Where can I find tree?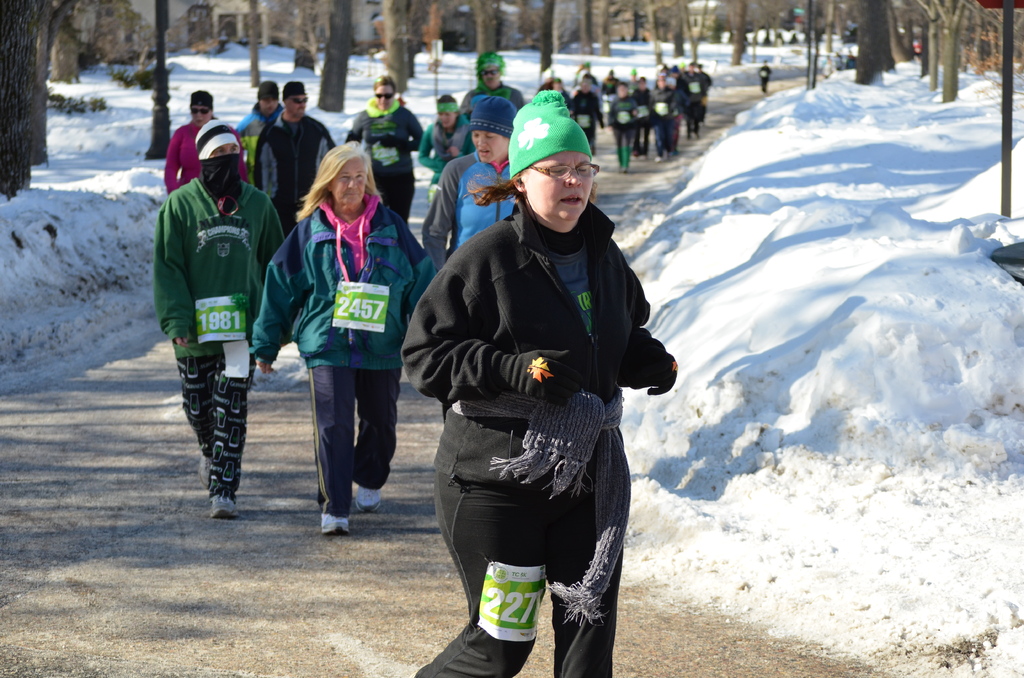
You can find it at {"x1": 849, "y1": 0, "x2": 899, "y2": 83}.
